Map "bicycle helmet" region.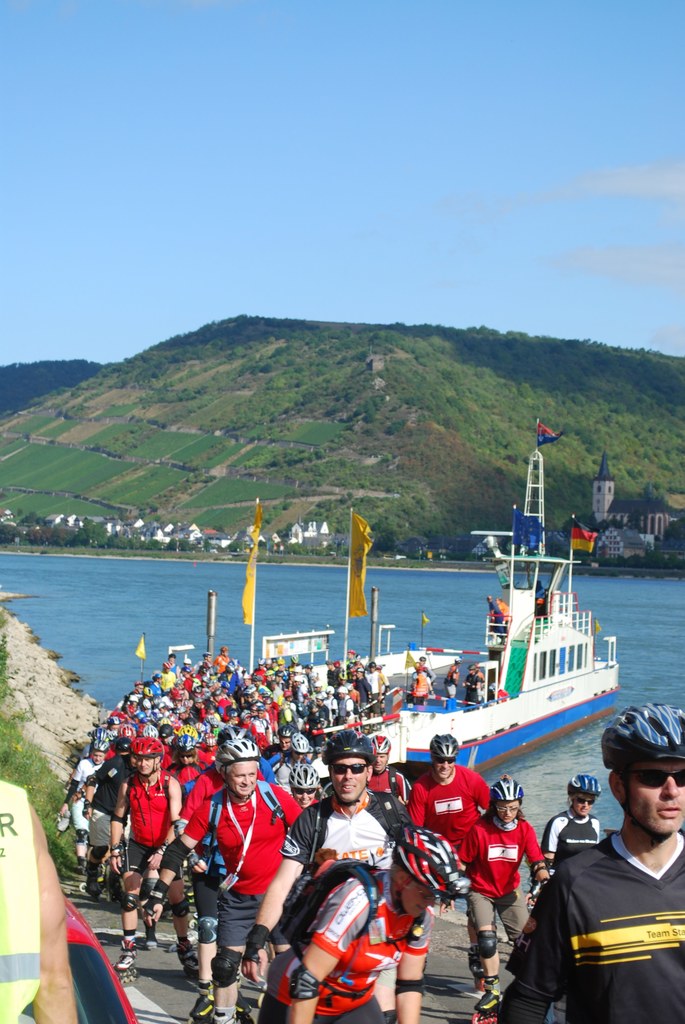
Mapped to box=[287, 763, 321, 794].
